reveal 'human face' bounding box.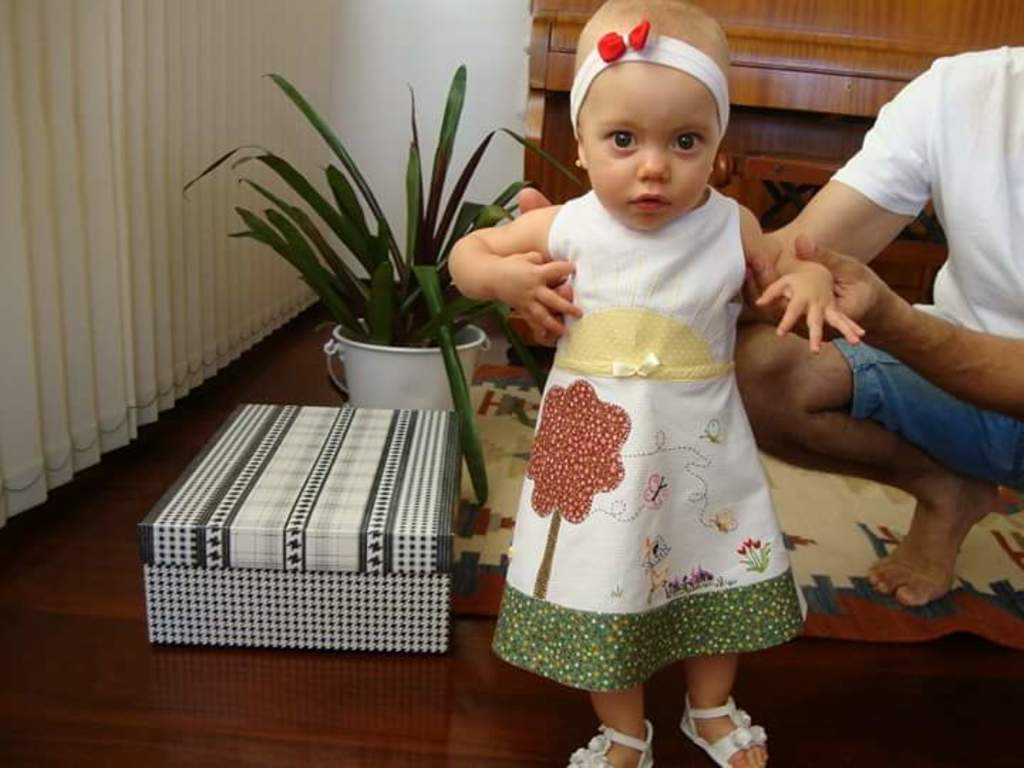
Revealed: bbox(589, 71, 718, 223).
